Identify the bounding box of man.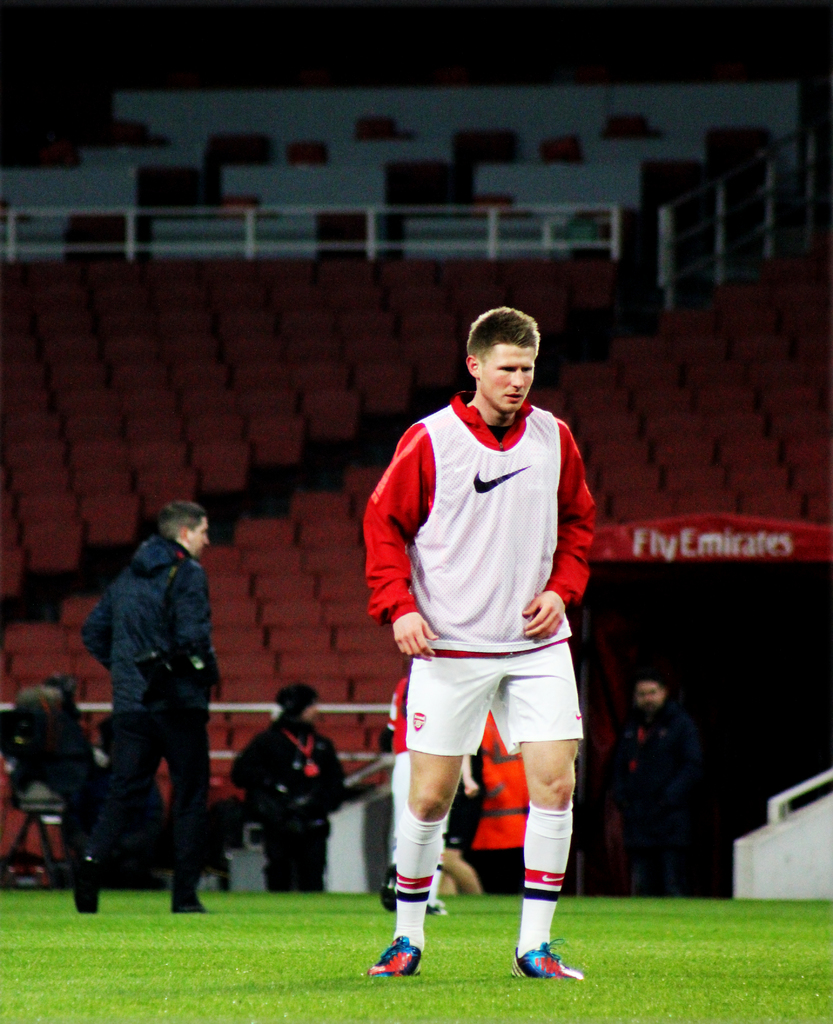
{"left": 82, "top": 493, "right": 232, "bottom": 919}.
